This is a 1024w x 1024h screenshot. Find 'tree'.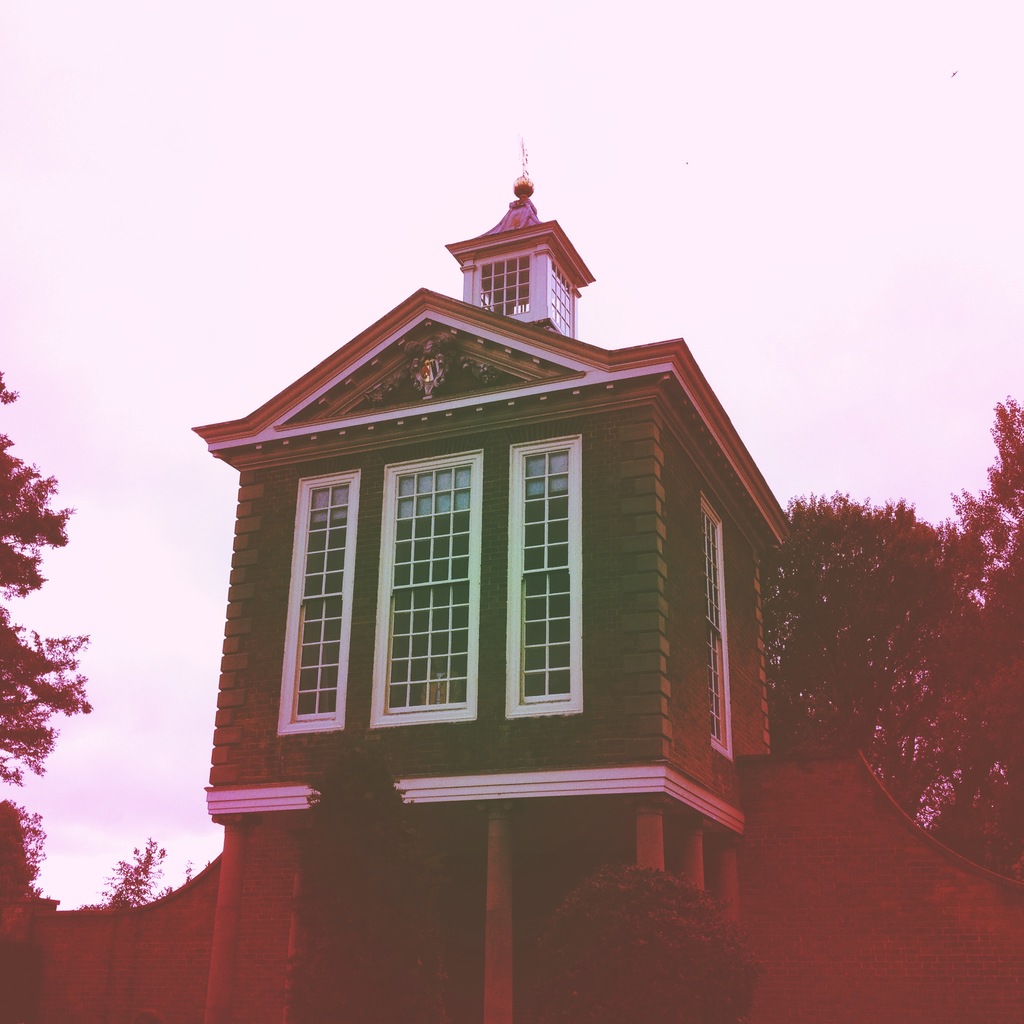
Bounding box: 0:367:96:1023.
